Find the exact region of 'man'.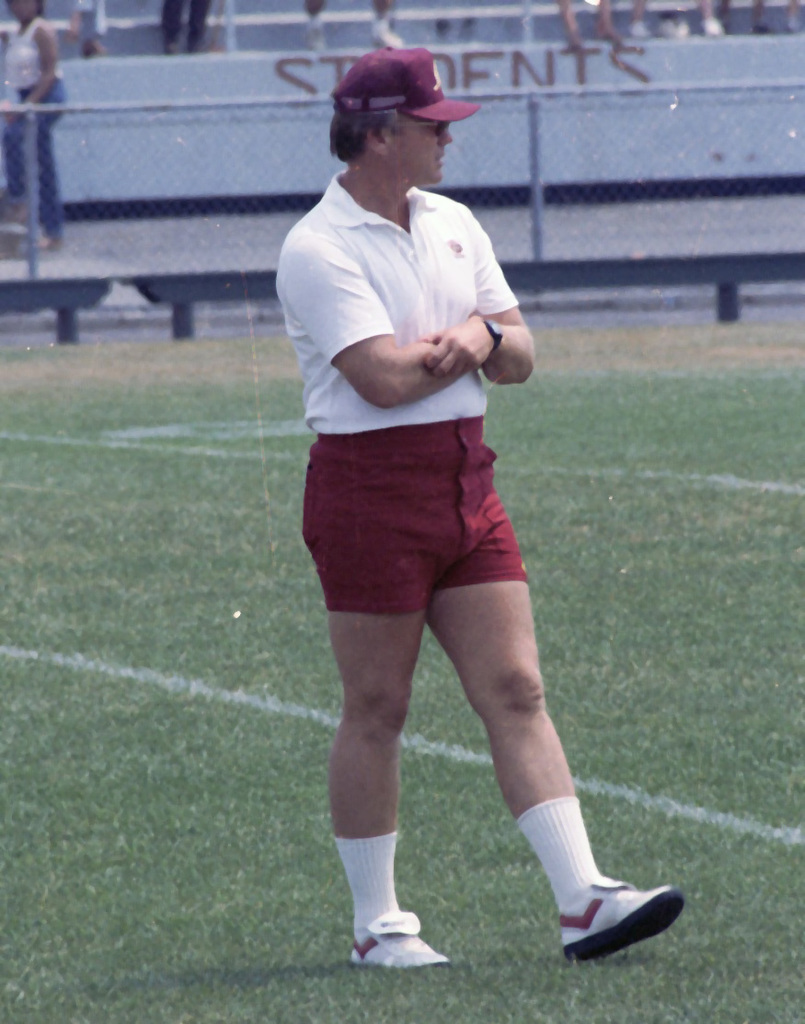
Exact region: Rect(267, 60, 653, 949).
